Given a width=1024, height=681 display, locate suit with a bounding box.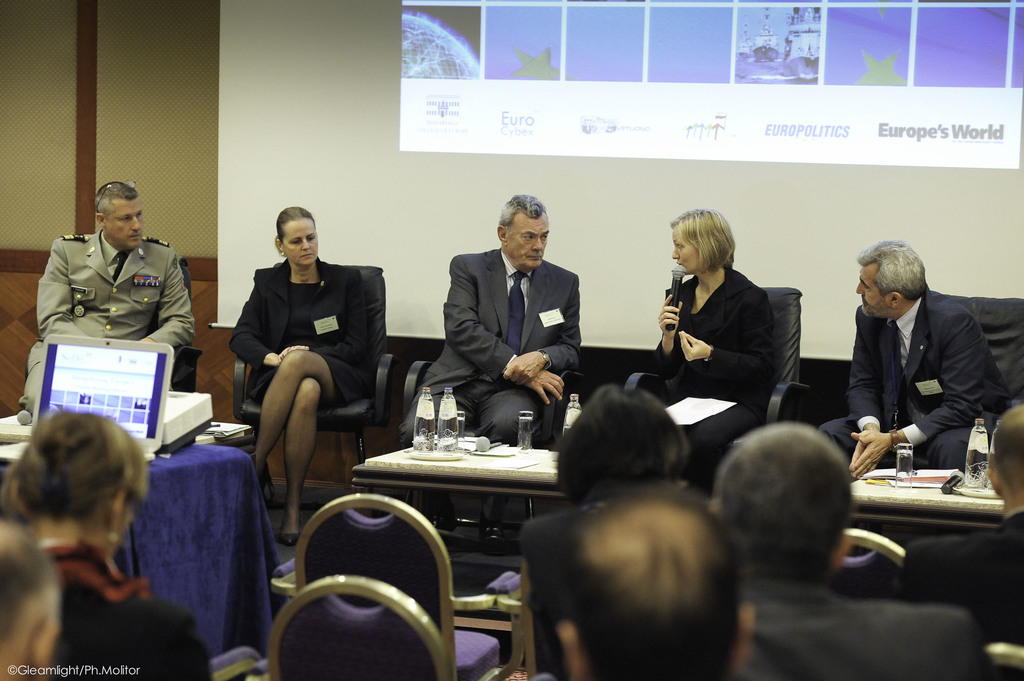
Located: x1=897 y1=501 x2=1023 y2=680.
